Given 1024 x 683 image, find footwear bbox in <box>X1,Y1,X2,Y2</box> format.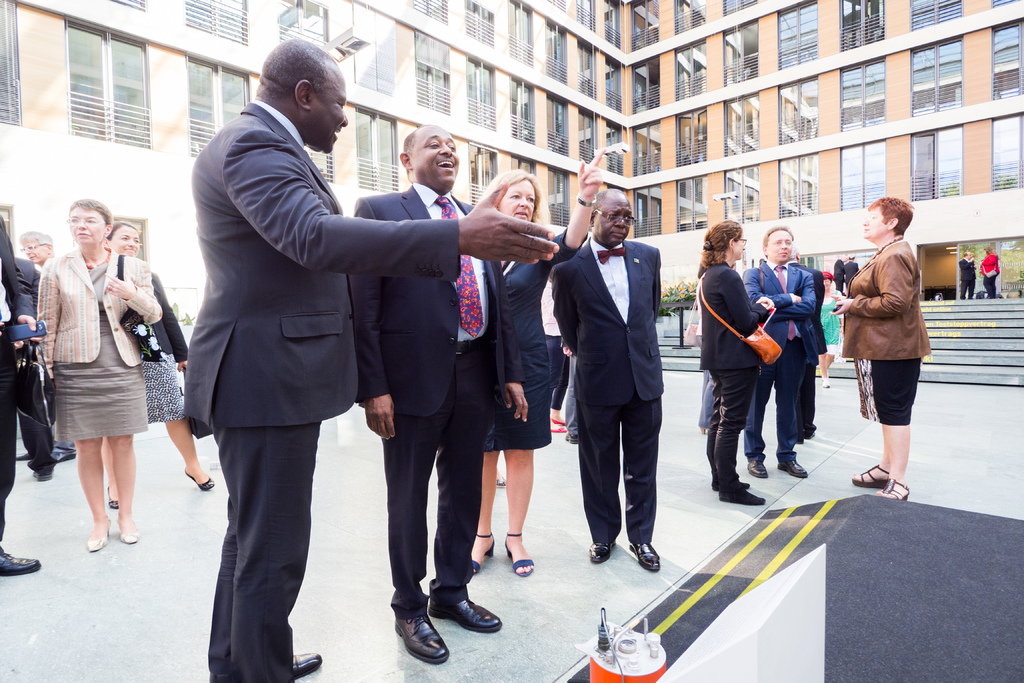
<box>107,486,122,512</box>.
